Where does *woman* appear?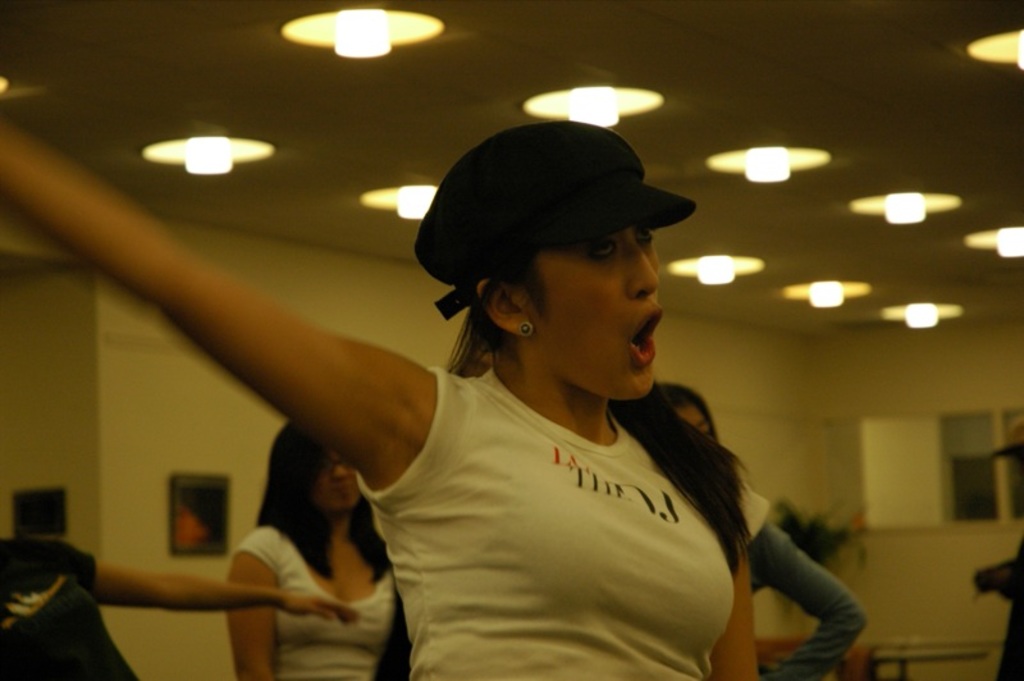
Appears at <region>221, 415, 407, 680</region>.
